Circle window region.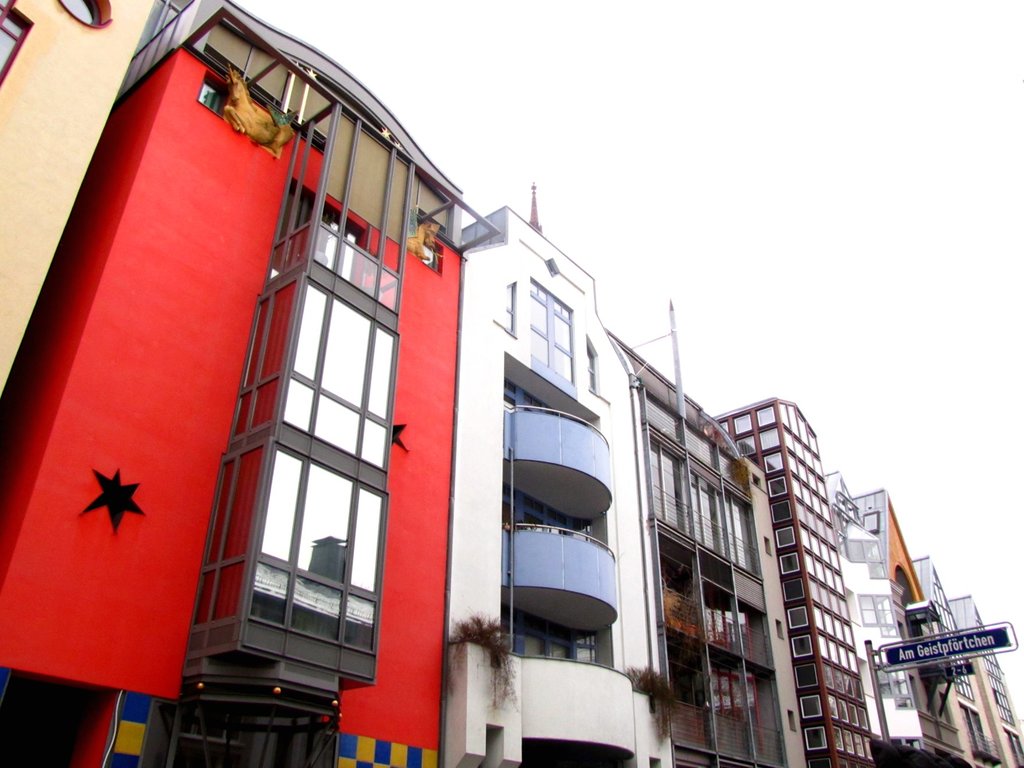
Region: (500, 284, 514, 329).
